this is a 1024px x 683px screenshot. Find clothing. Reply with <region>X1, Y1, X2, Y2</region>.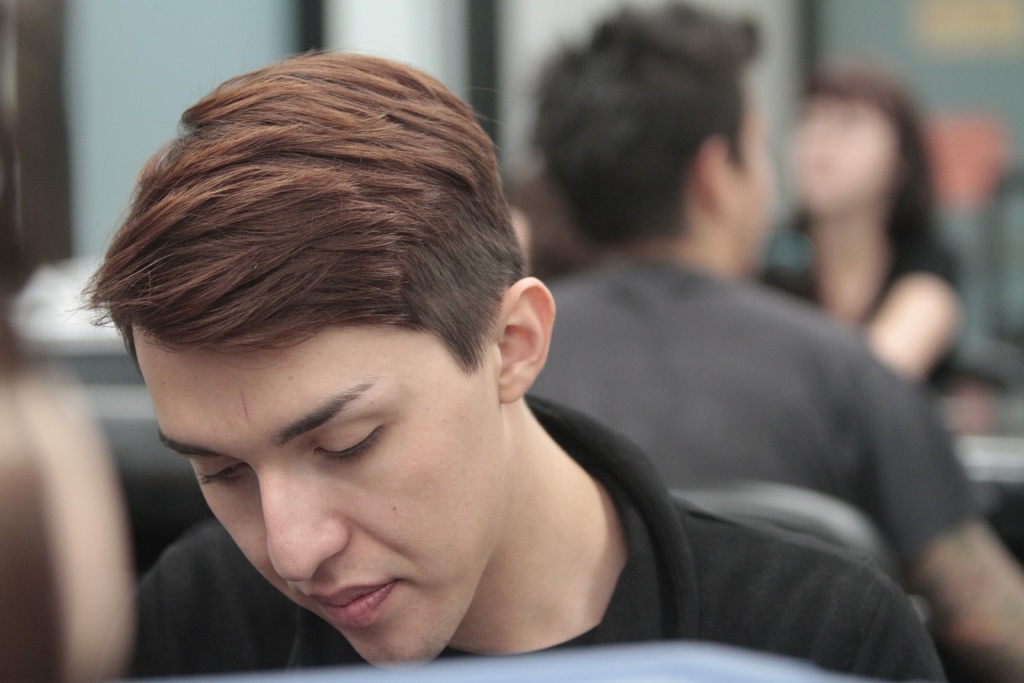
<region>521, 270, 984, 587</region>.
